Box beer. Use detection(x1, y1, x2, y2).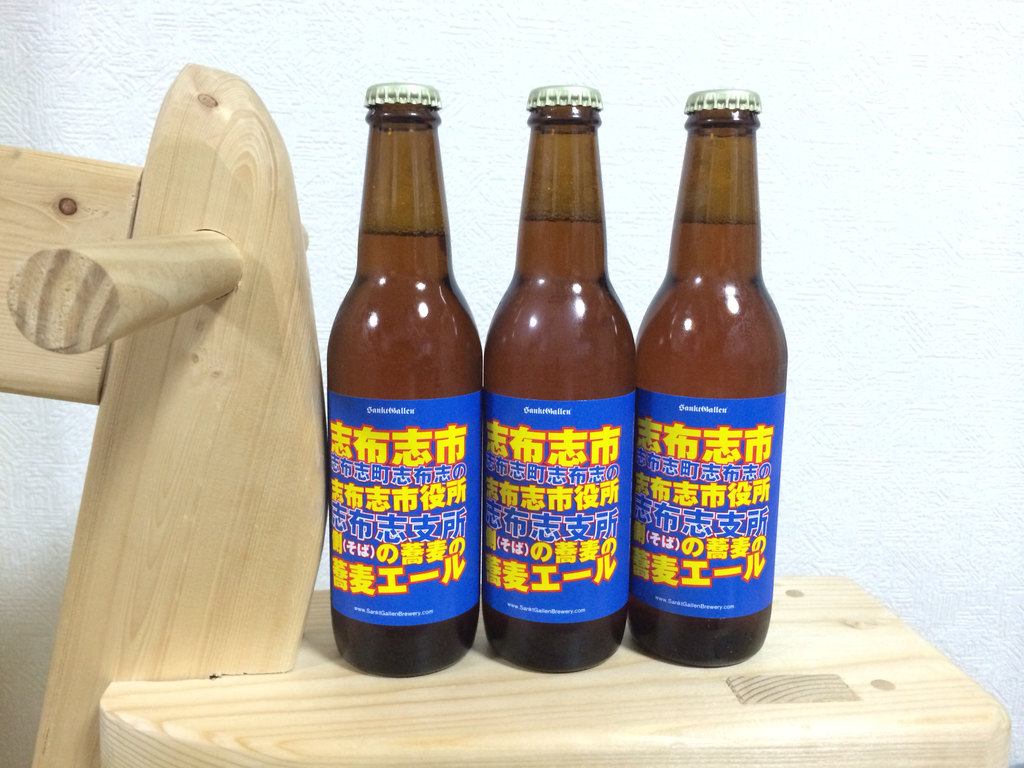
detection(481, 74, 634, 683).
